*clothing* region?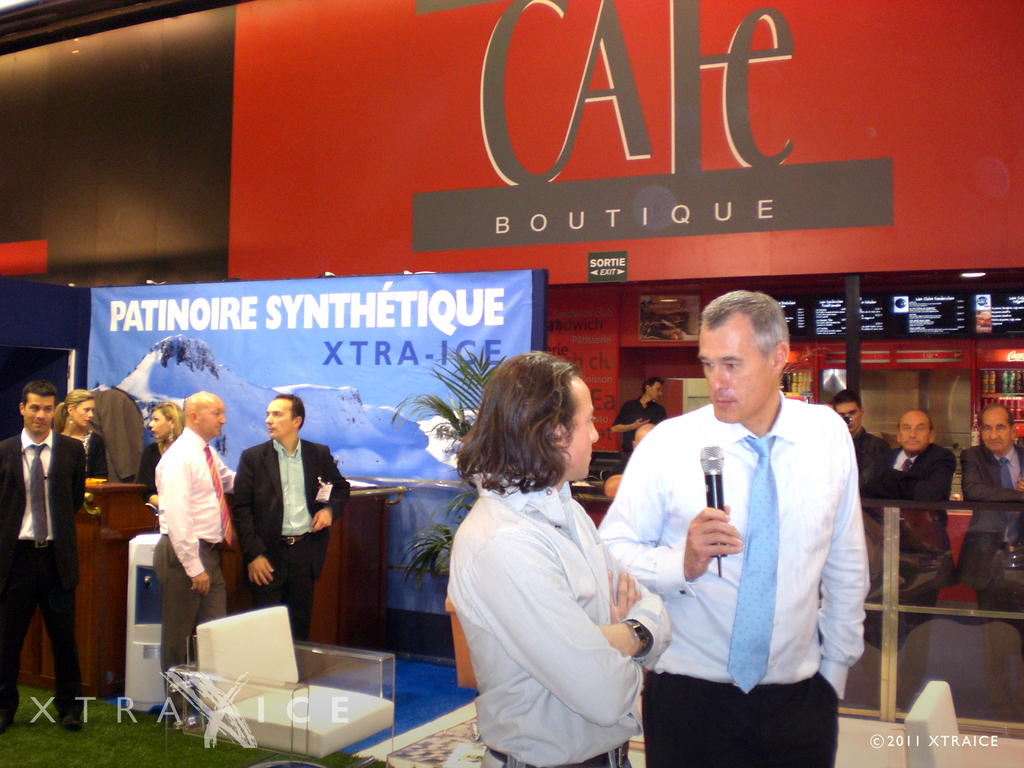
crop(470, 738, 655, 767)
